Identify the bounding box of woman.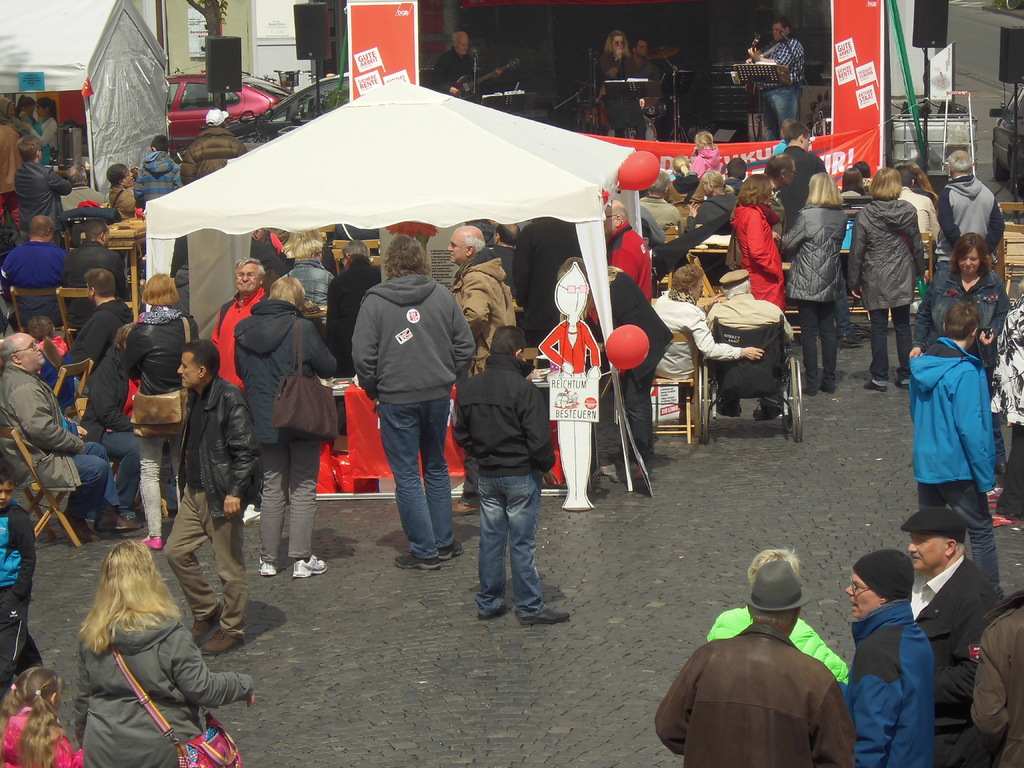
<box>847,169,928,388</box>.
